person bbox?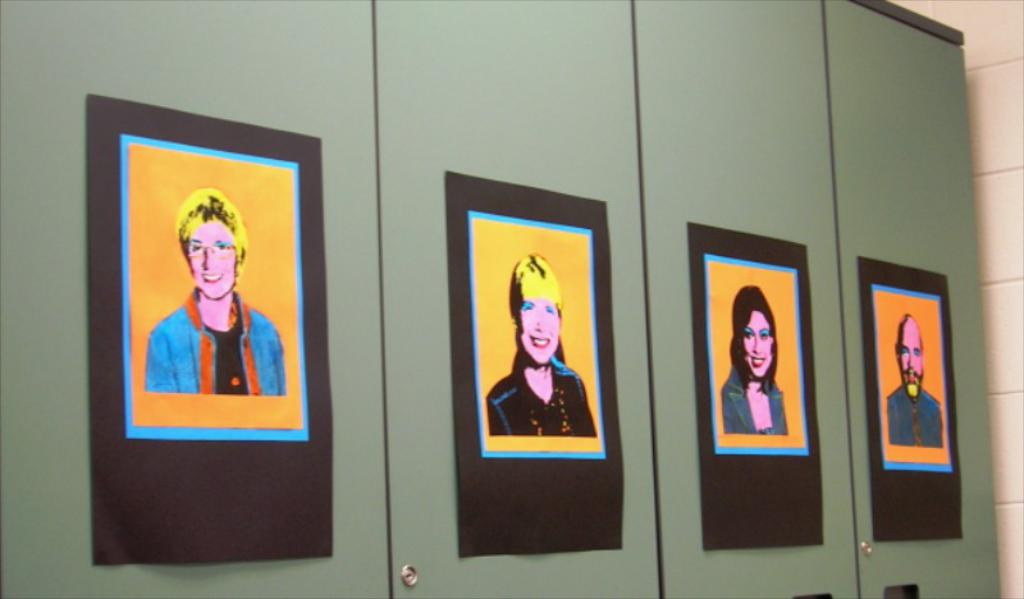
x1=713, y1=282, x2=796, y2=430
